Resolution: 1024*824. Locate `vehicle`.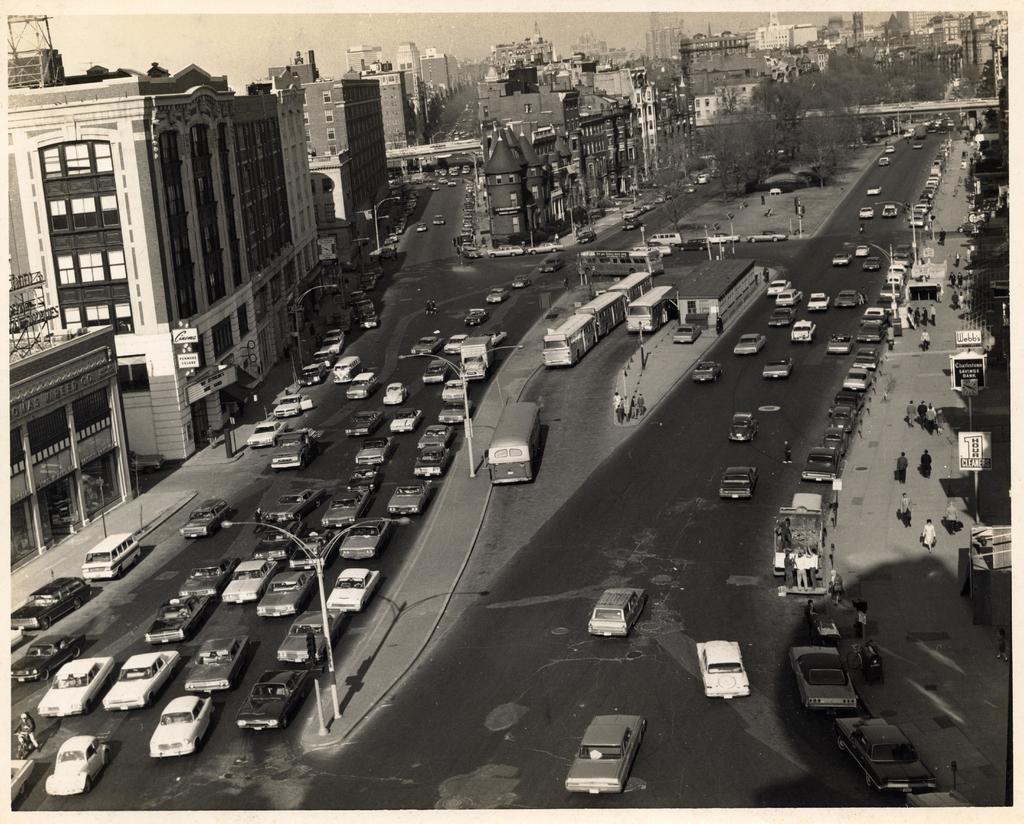
<box>652,233,682,249</box>.
